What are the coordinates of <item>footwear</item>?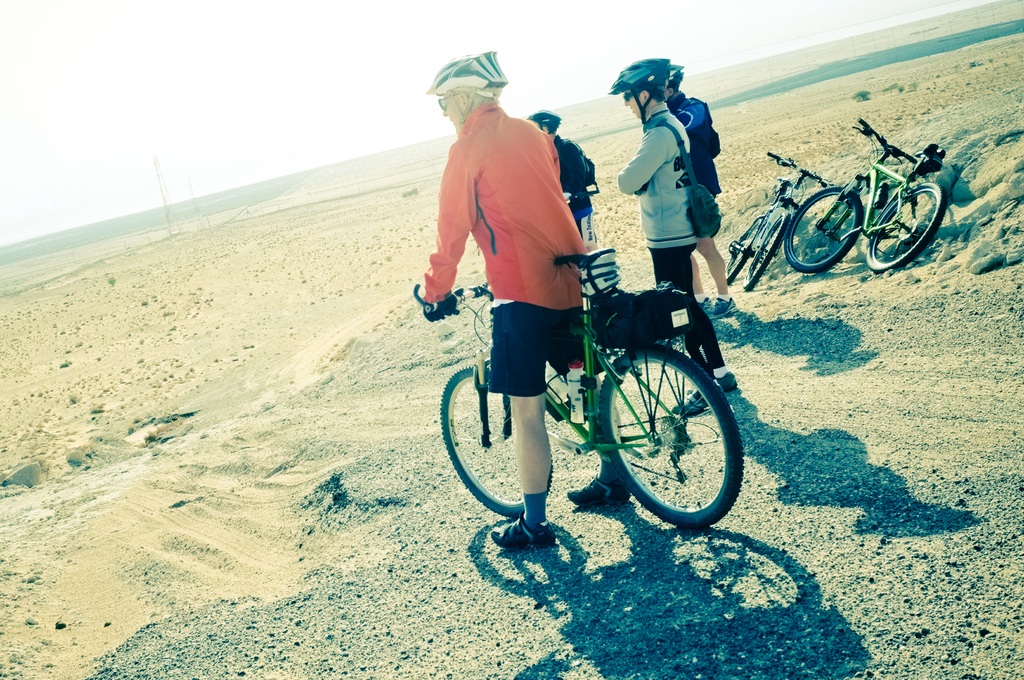
x1=709, y1=298, x2=740, y2=319.
